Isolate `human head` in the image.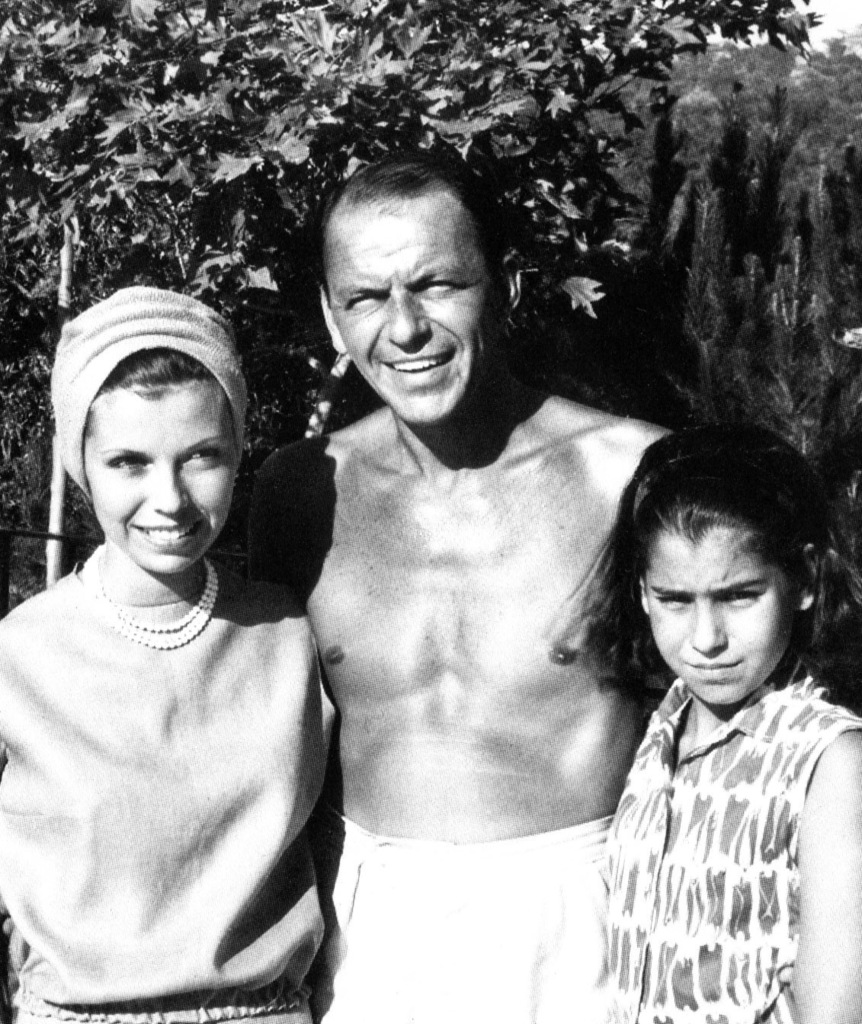
Isolated region: crop(307, 158, 505, 402).
